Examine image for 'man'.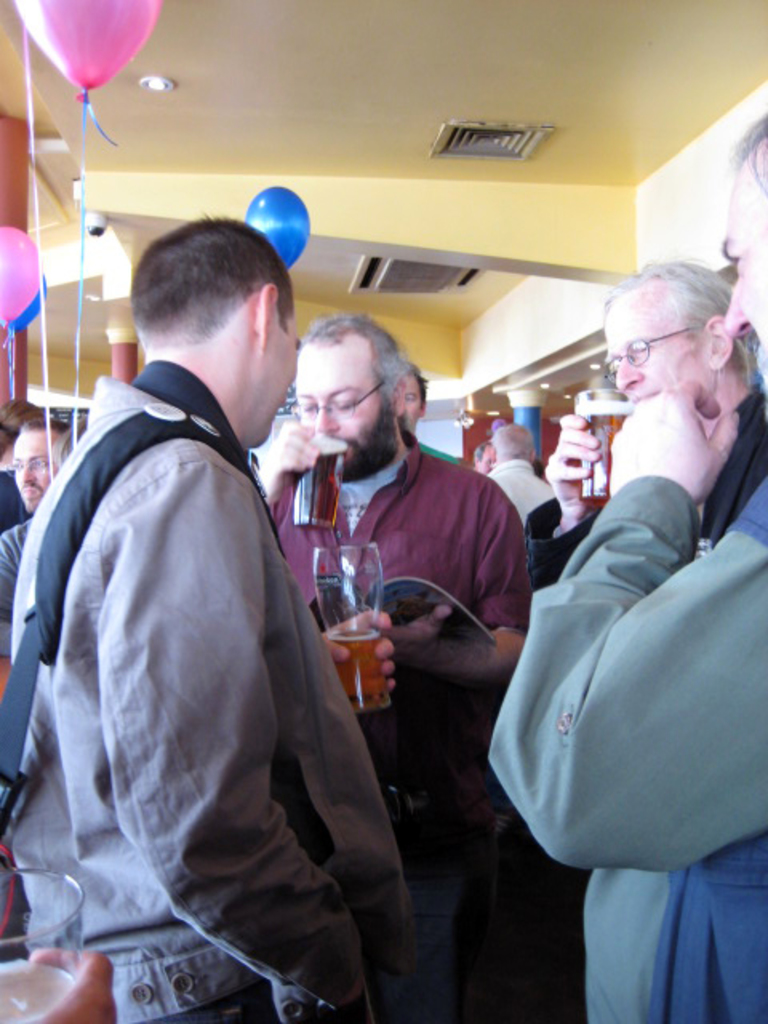
Examination result: pyautogui.locateOnScreen(19, 150, 400, 1019).
